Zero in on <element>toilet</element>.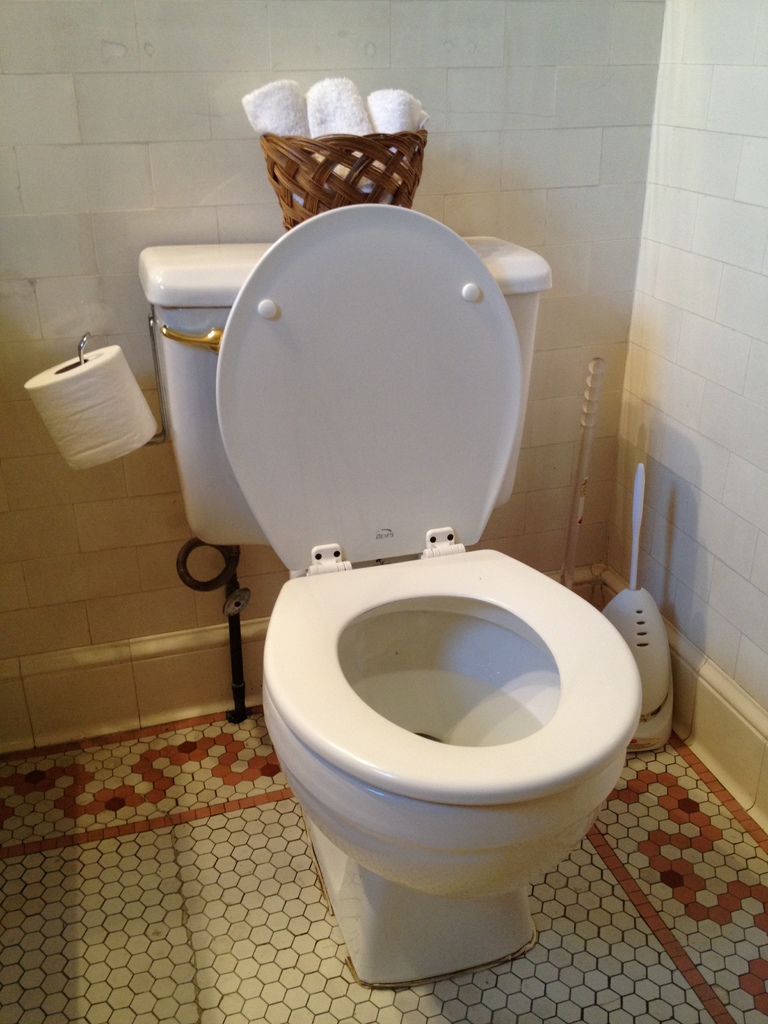
Zeroed in: select_region(214, 198, 646, 979).
